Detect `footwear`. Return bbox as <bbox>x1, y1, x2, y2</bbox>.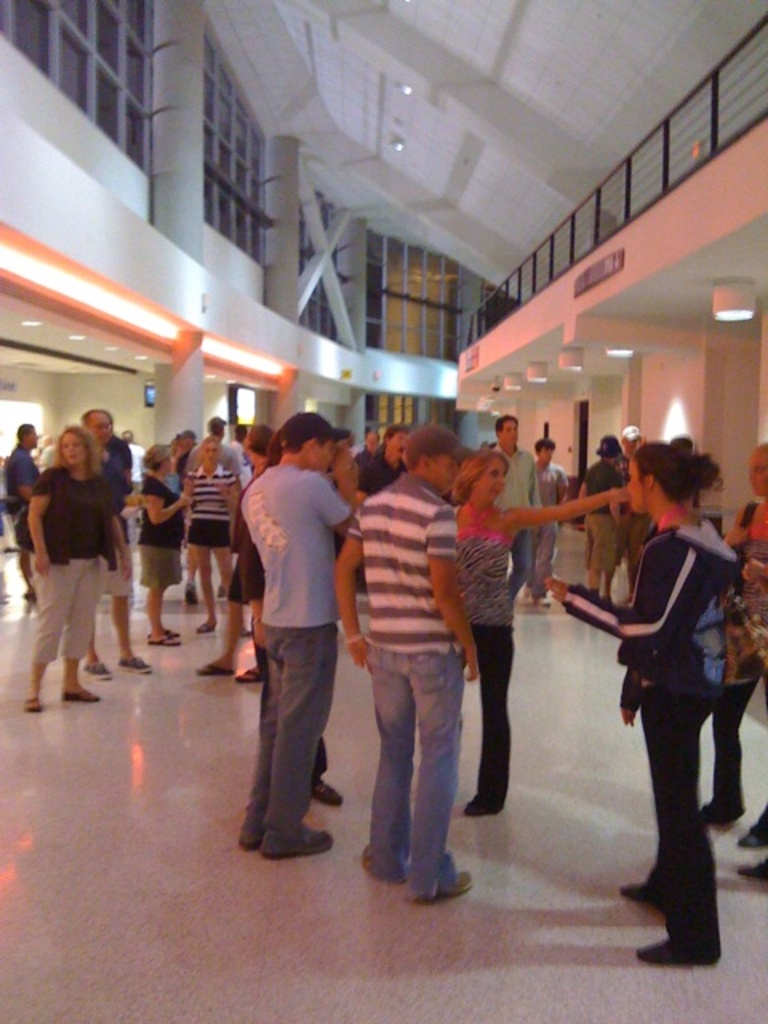
<bbox>234, 829, 264, 850</bbox>.
